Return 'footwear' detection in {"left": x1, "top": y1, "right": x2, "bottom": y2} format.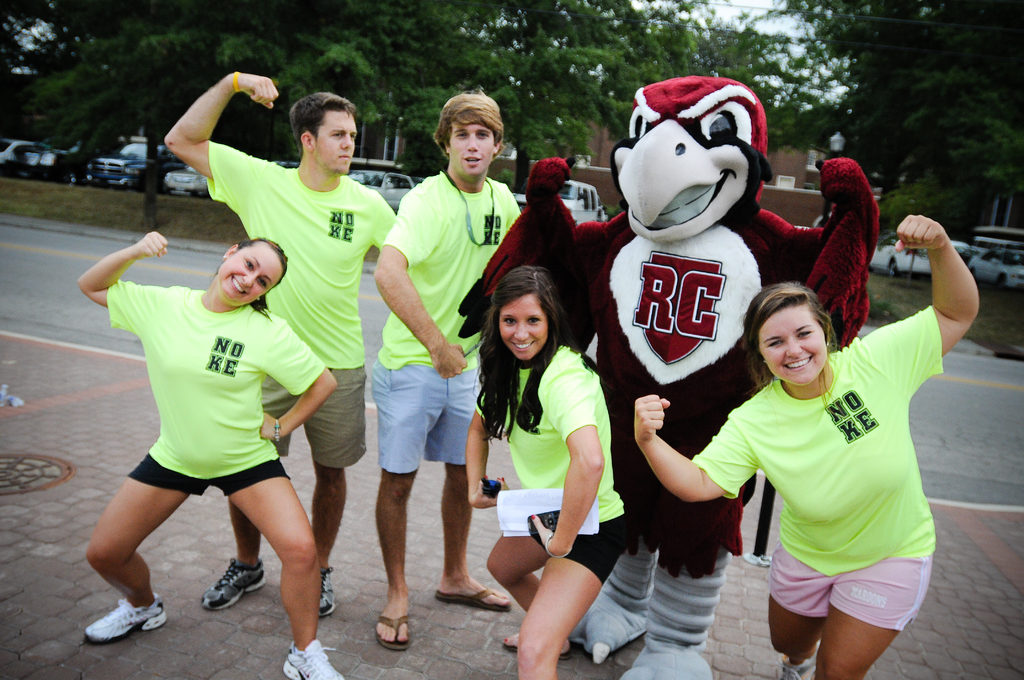
{"left": 436, "top": 580, "right": 509, "bottom": 617}.
